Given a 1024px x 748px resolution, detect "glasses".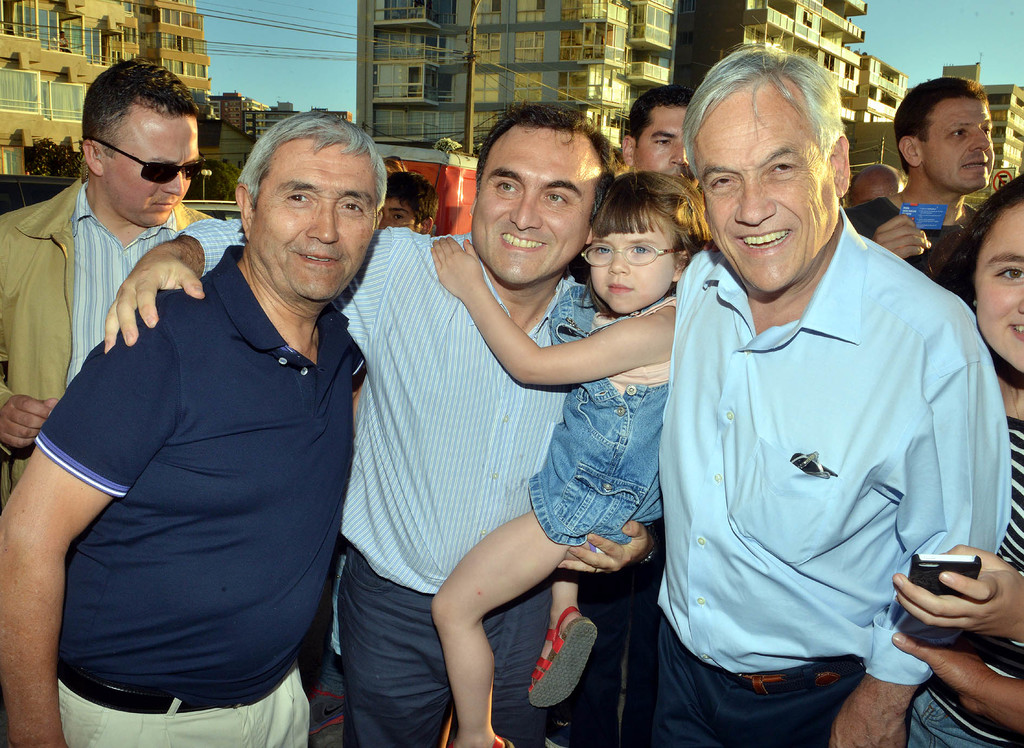
[564,237,696,264].
